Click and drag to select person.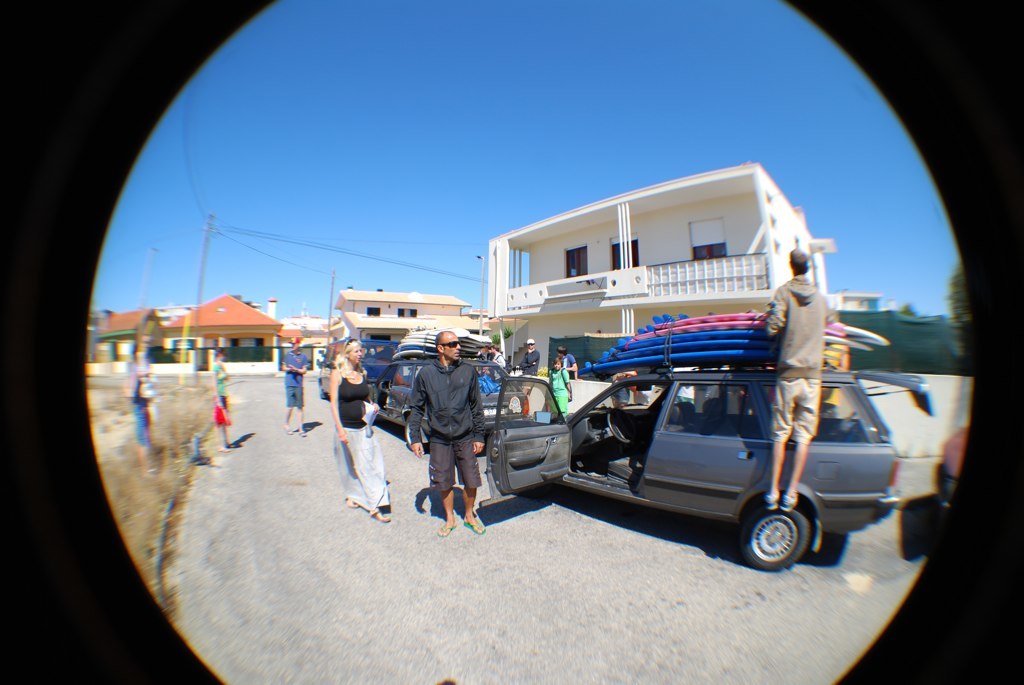
Selection: box(208, 344, 236, 448).
